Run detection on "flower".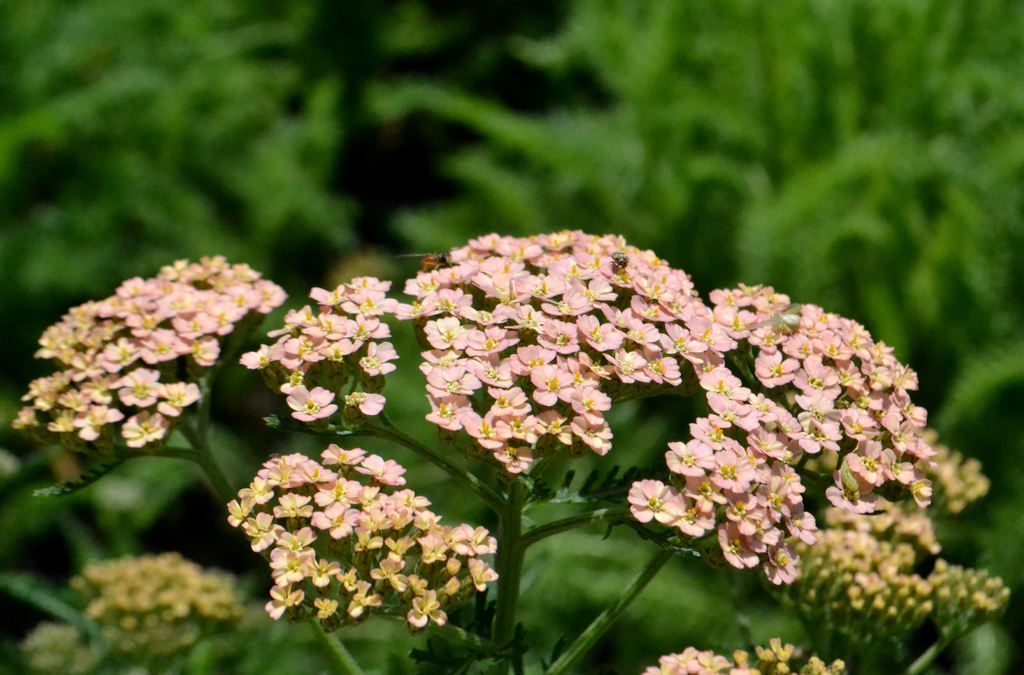
Result: bbox=[628, 479, 681, 519].
